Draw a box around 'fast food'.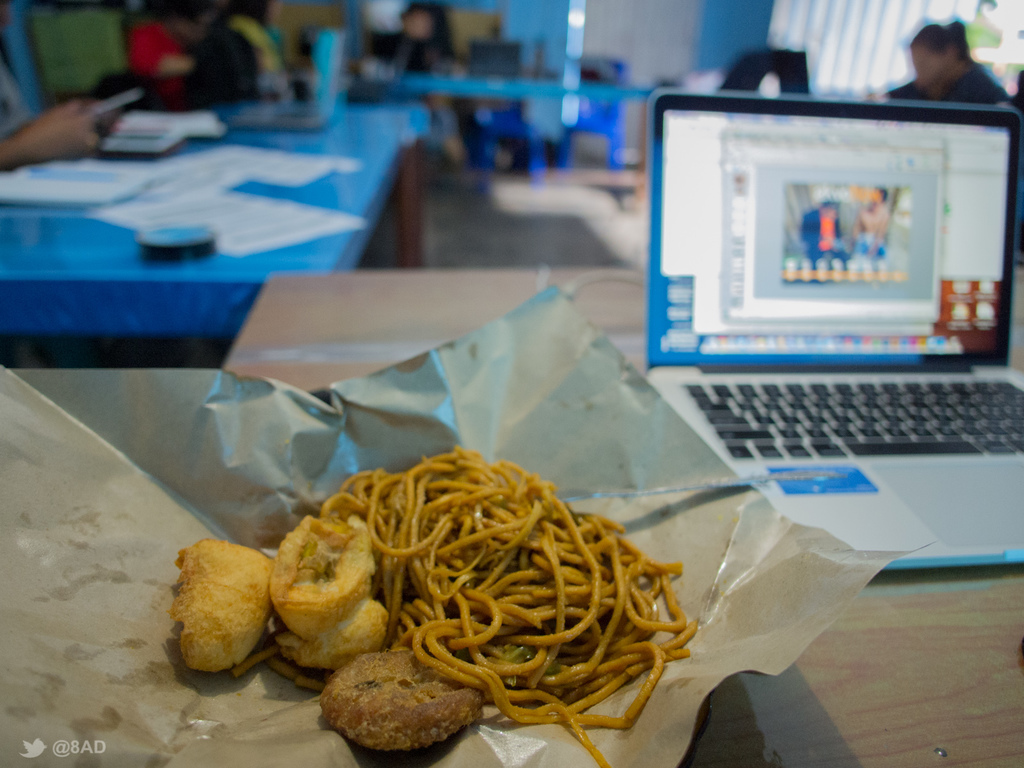
Rect(225, 463, 703, 748).
